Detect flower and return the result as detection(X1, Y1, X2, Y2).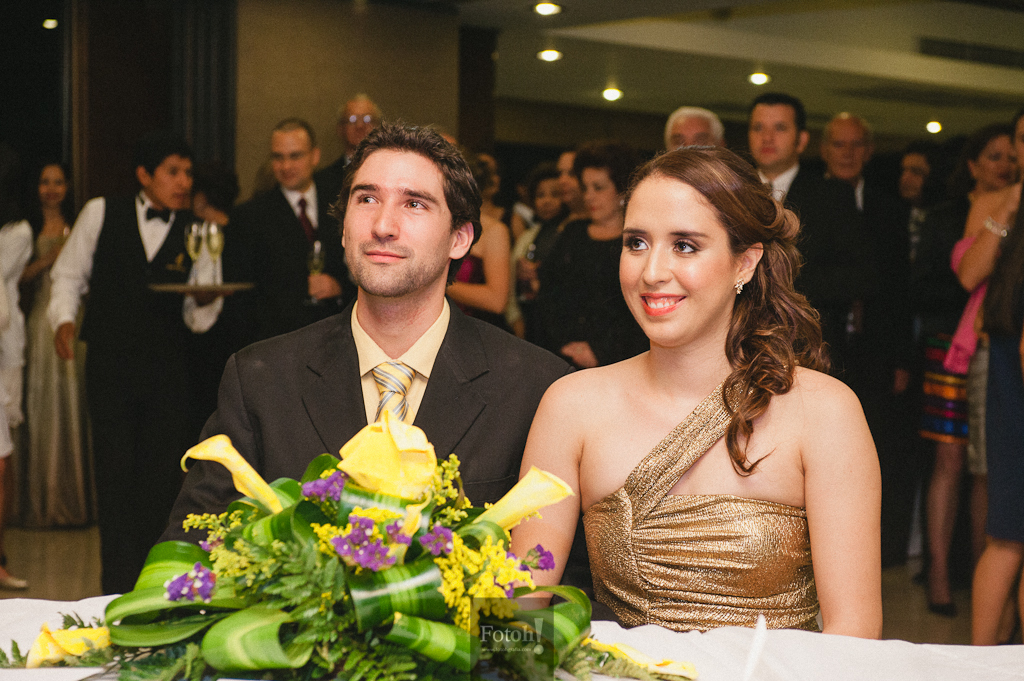
detection(343, 408, 438, 501).
